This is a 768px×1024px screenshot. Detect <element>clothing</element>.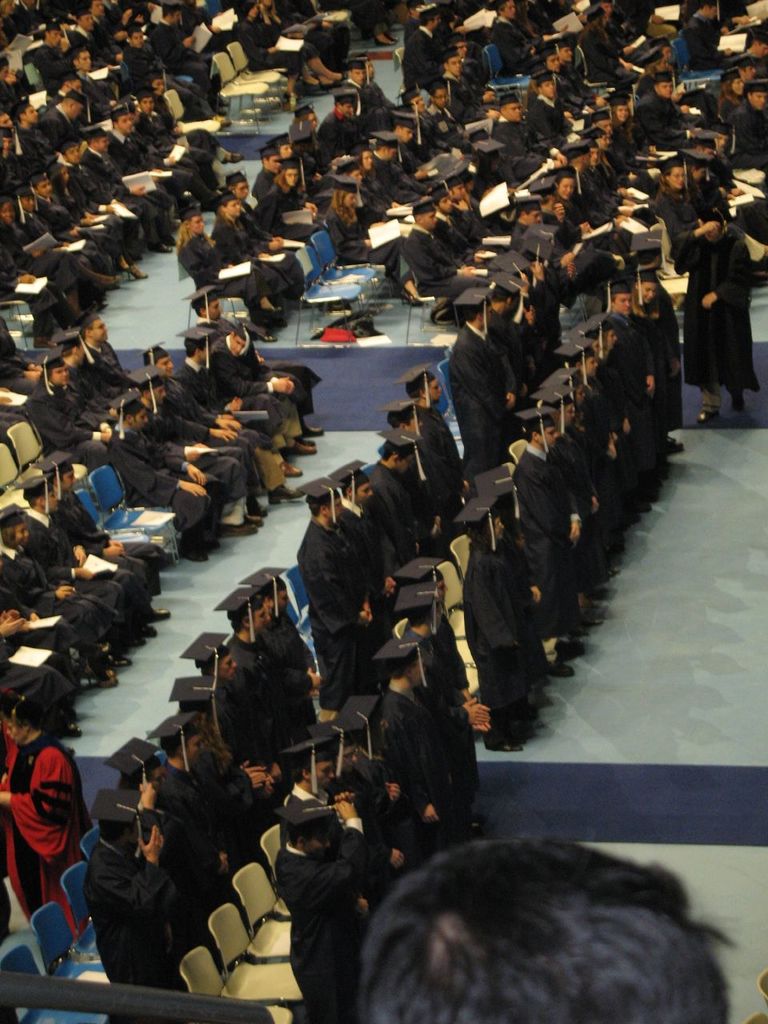
x1=682 y1=12 x2=734 y2=74.
